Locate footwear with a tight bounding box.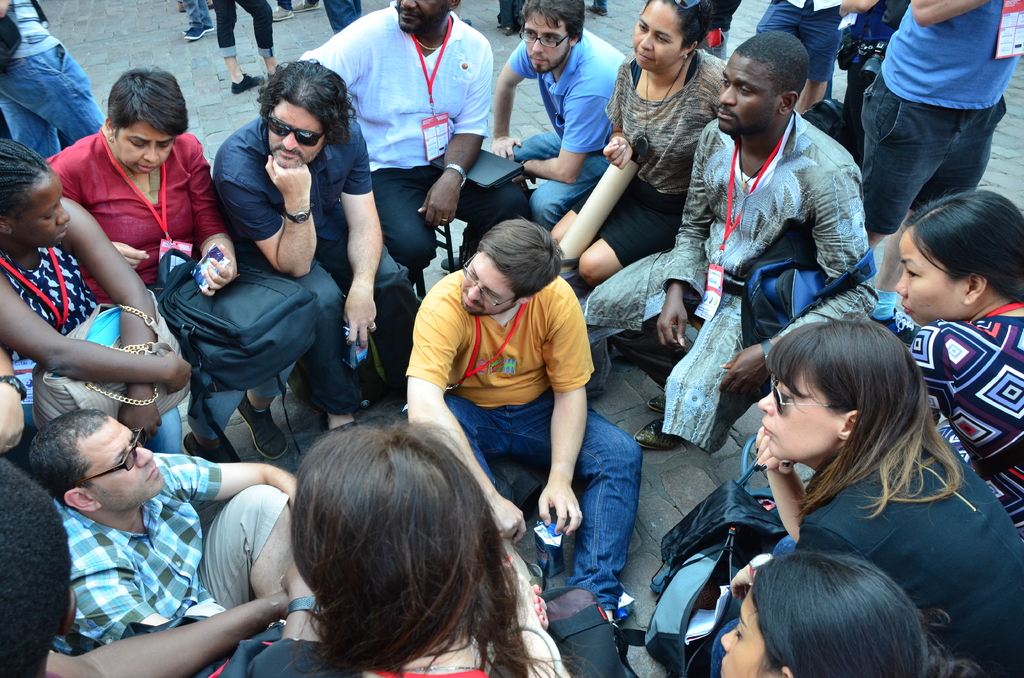
select_region(586, 0, 605, 20).
